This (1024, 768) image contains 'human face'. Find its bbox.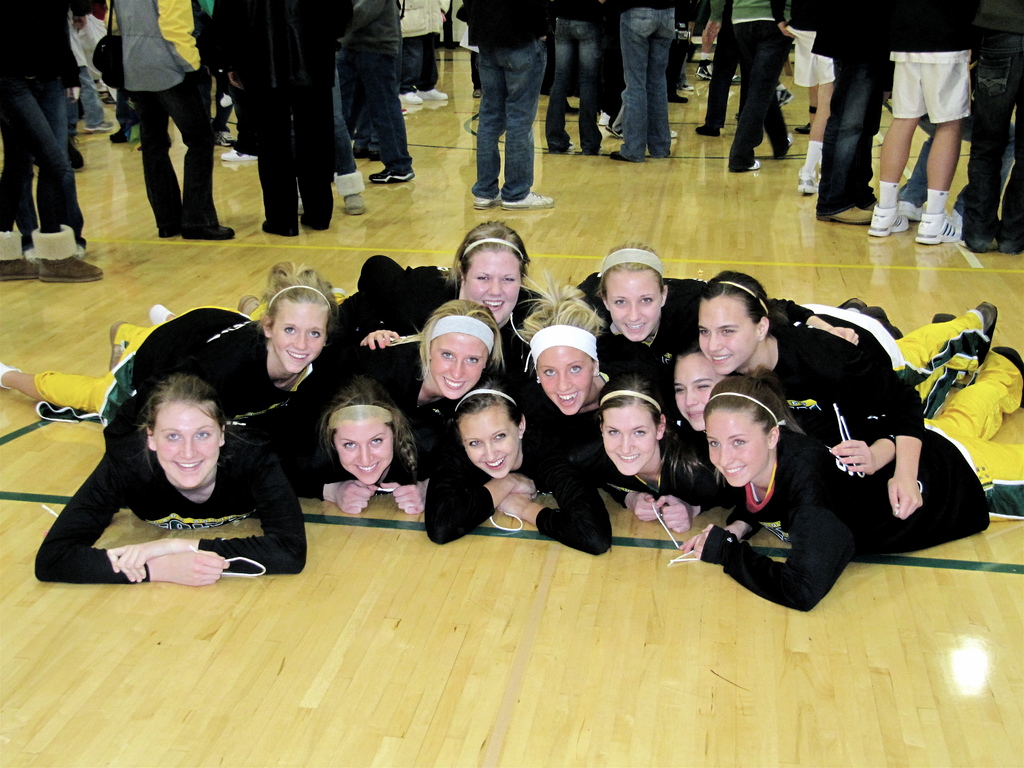
337, 425, 393, 487.
